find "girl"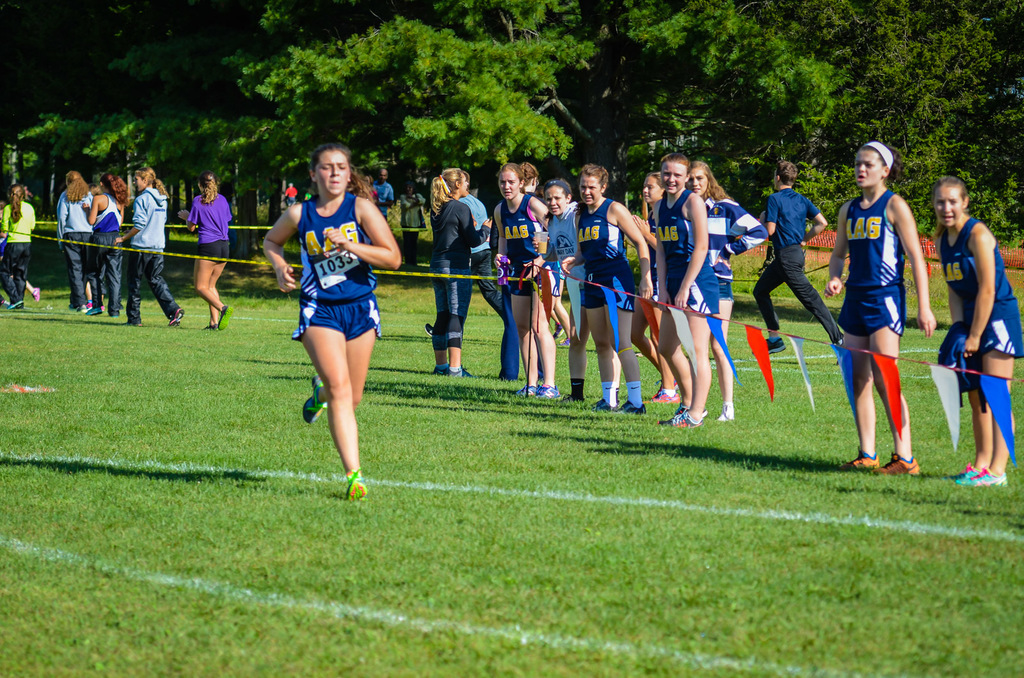
box(559, 166, 653, 414)
